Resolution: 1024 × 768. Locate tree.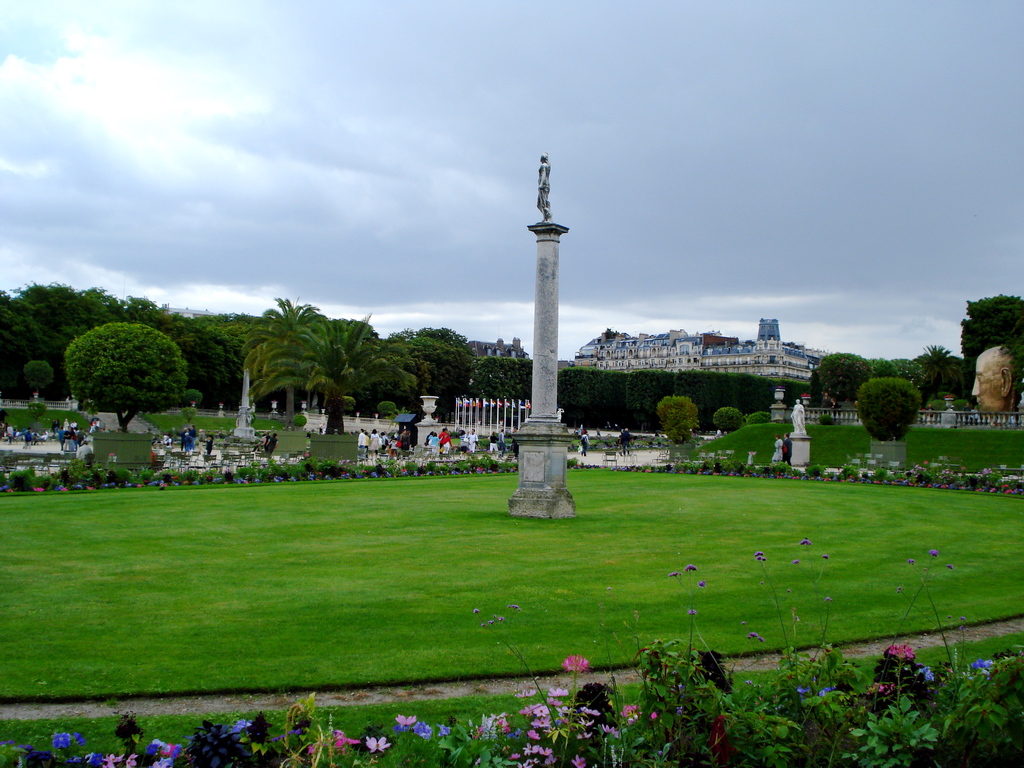
180,405,205,421.
